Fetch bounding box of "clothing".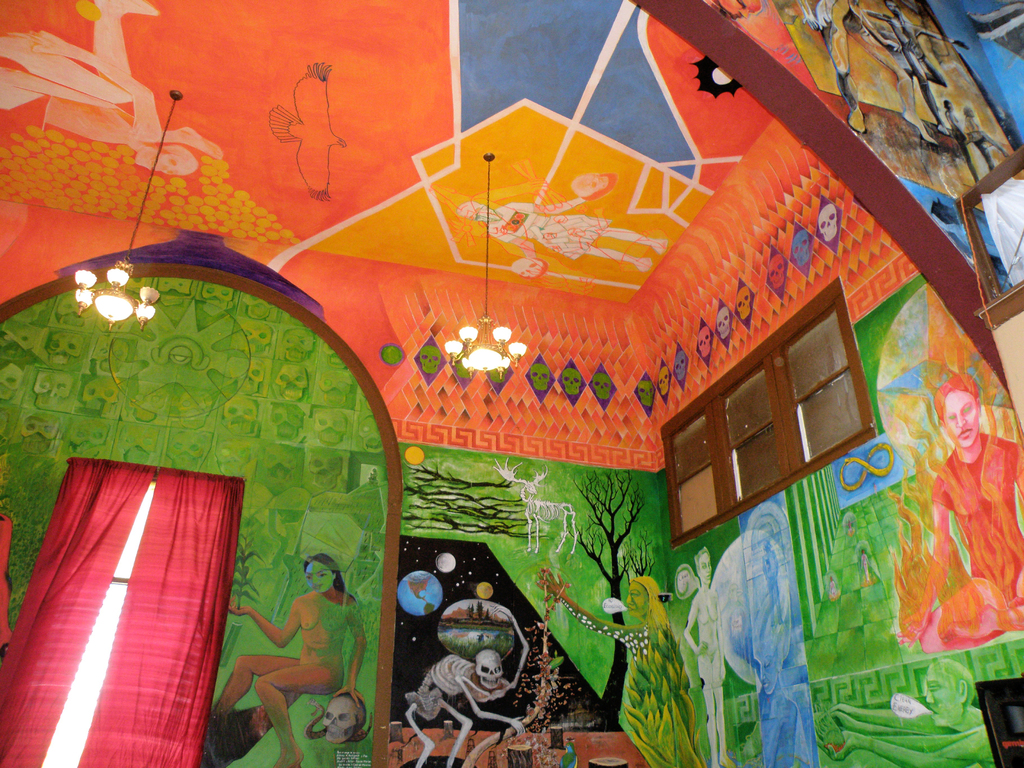
Bbox: BBox(935, 431, 1023, 598).
